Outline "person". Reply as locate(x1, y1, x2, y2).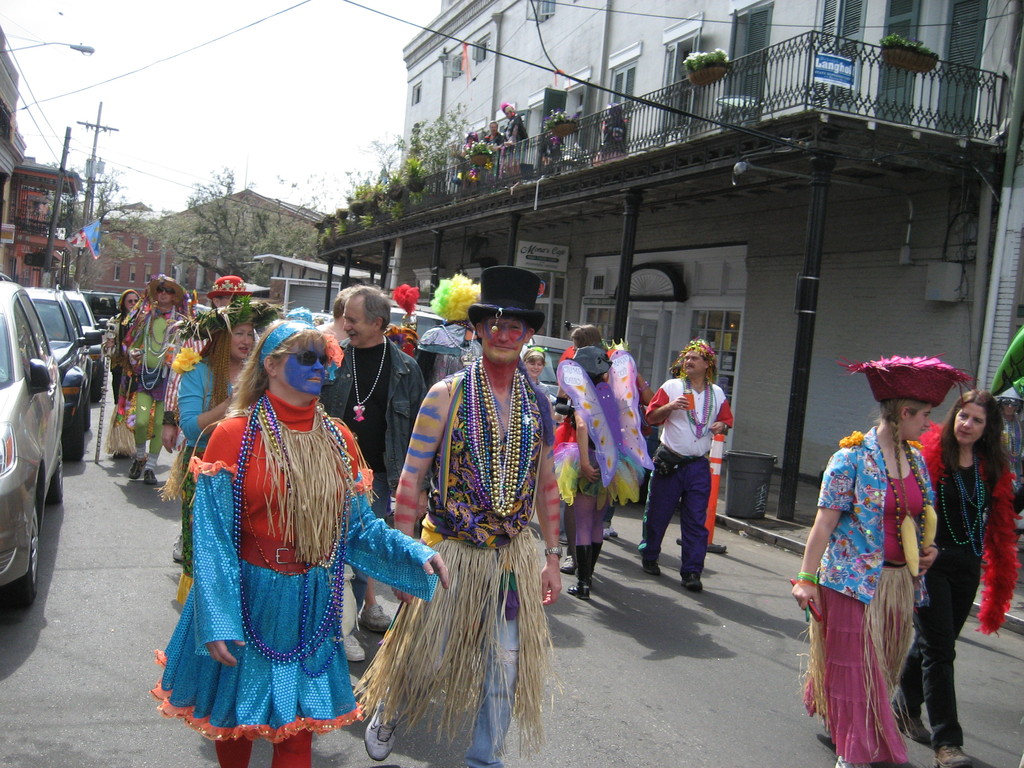
locate(651, 342, 741, 600).
